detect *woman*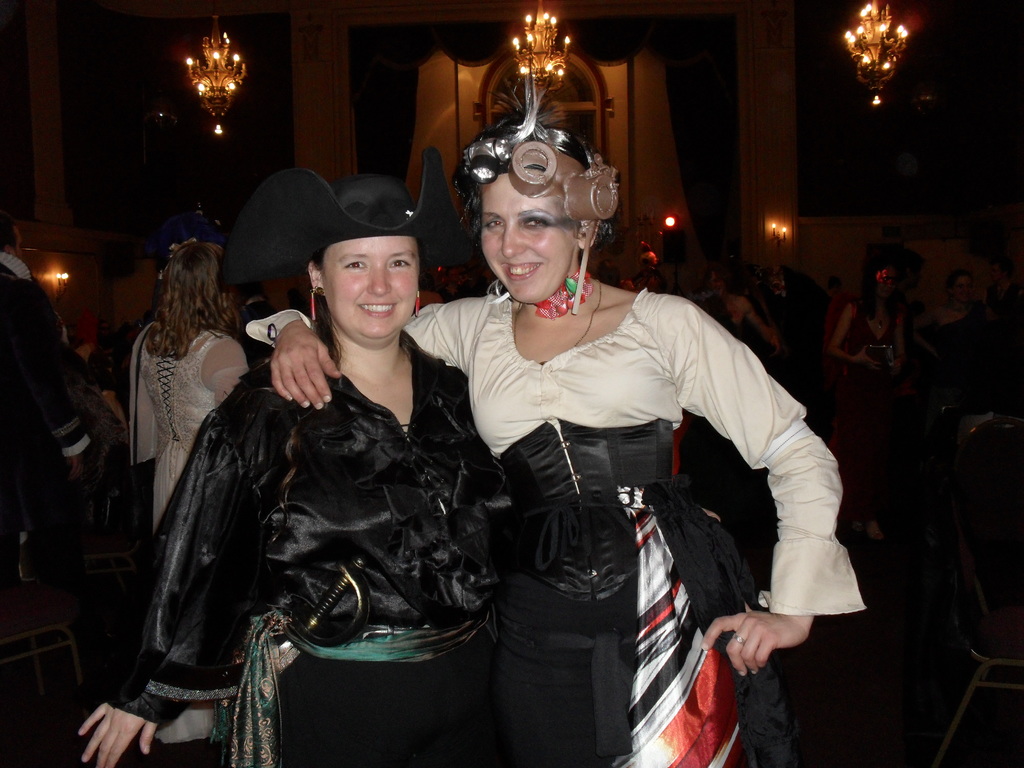
{"x1": 128, "y1": 236, "x2": 244, "y2": 538}
